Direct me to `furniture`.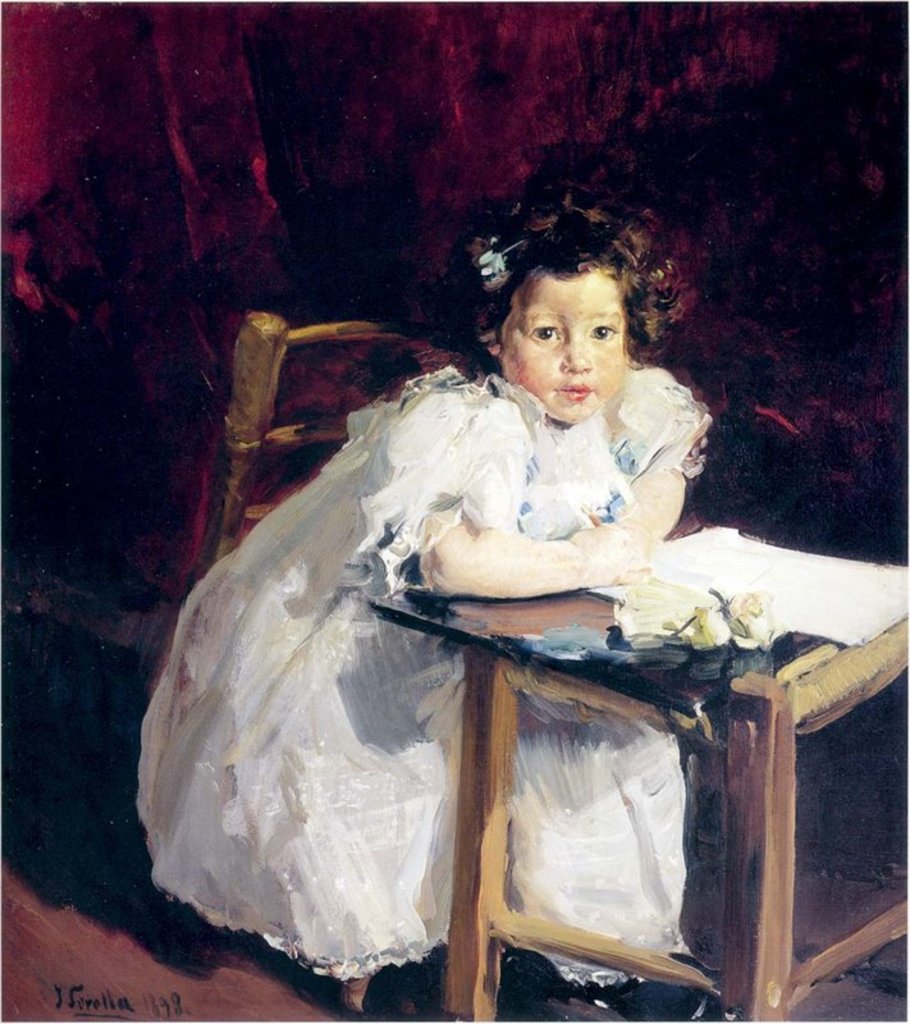
Direction: region(369, 506, 909, 1023).
